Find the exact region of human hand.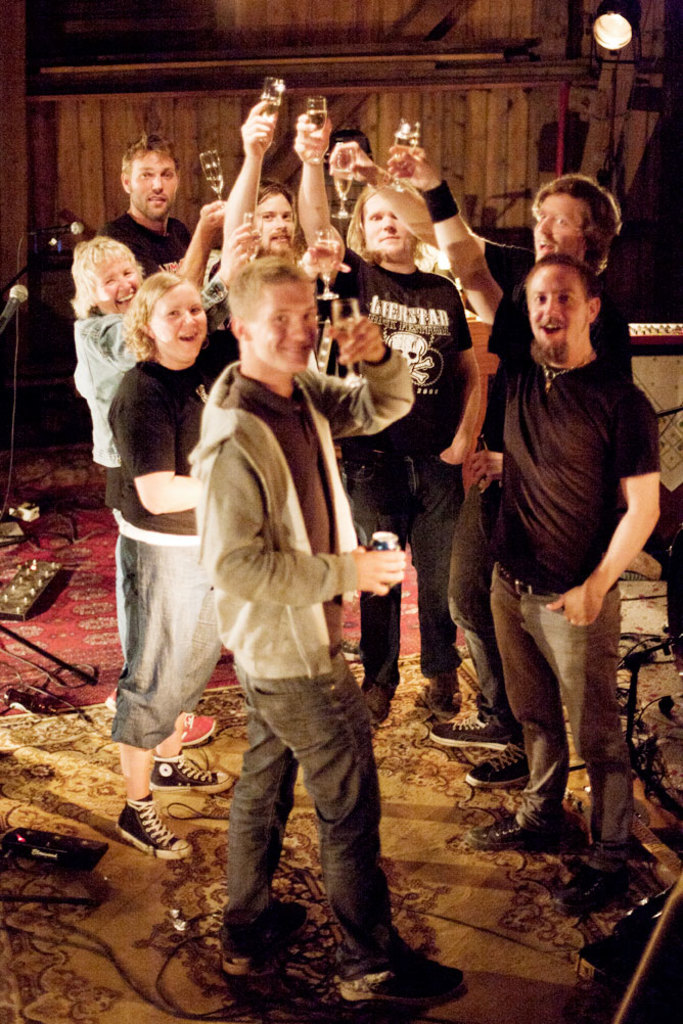
Exact region: <box>292,109,333,170</box>.
